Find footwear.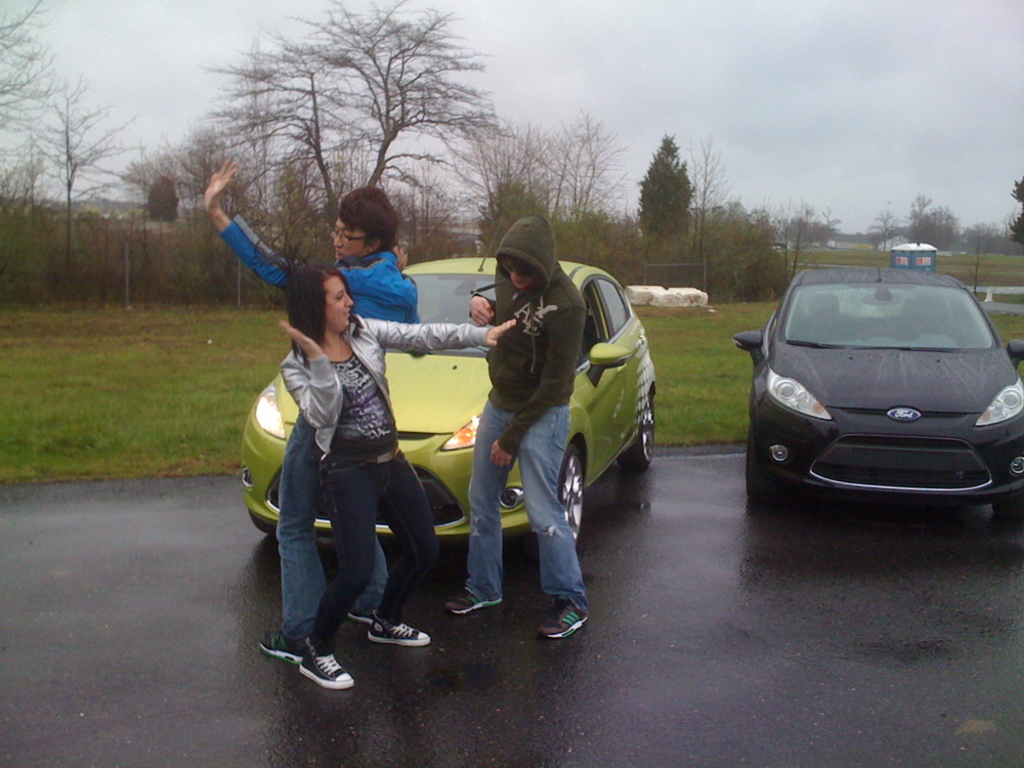
265:634:292:664.
